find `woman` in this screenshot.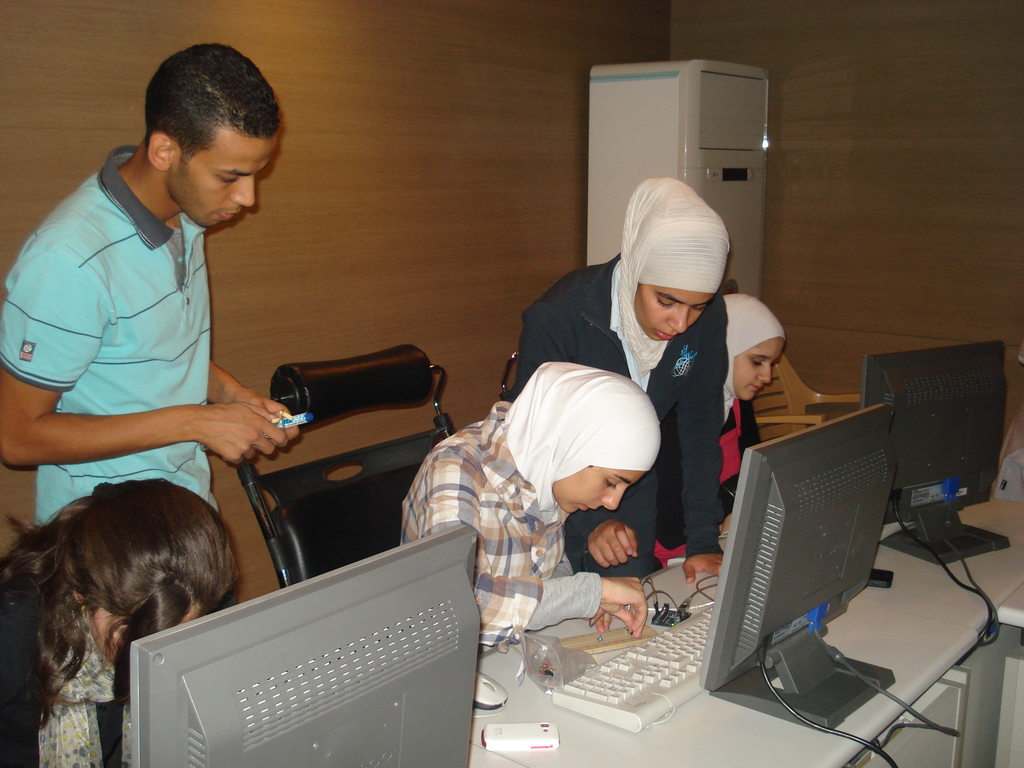
The bounding box for `woman` is 3/477/250/767.
